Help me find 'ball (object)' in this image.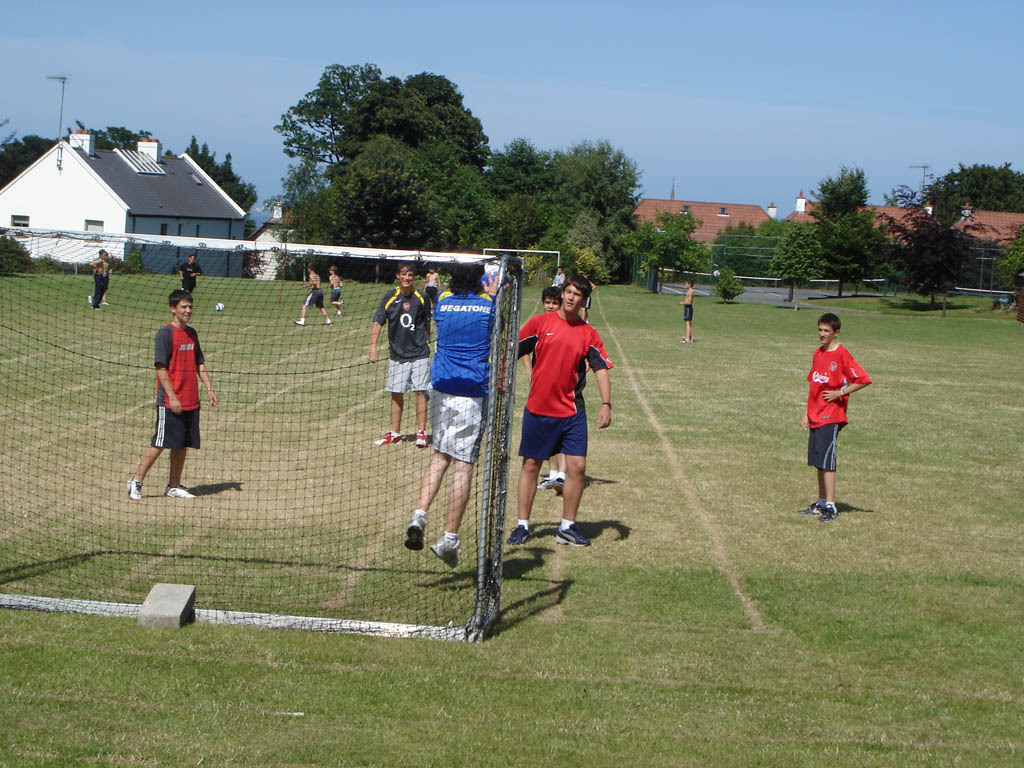
Found it: box=[217, 302, 221, 309].
